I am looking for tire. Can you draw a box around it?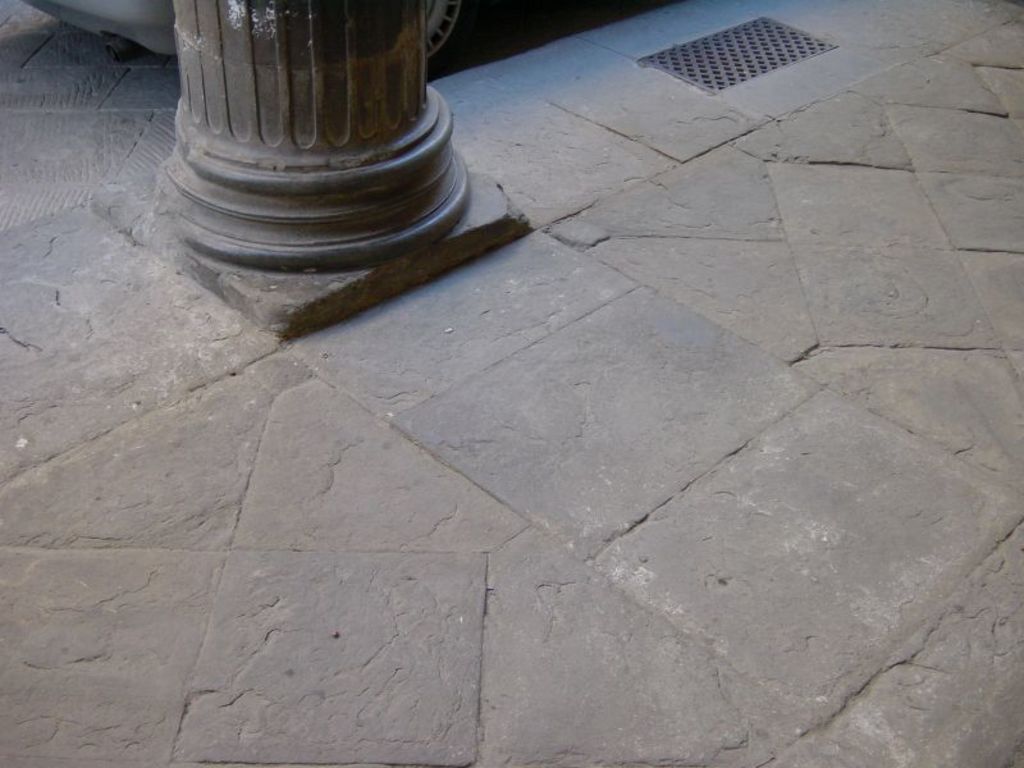
Sure, the bounding box is {"x1": 416, "y1": 0, "x2": 463, "y2": 59}.
